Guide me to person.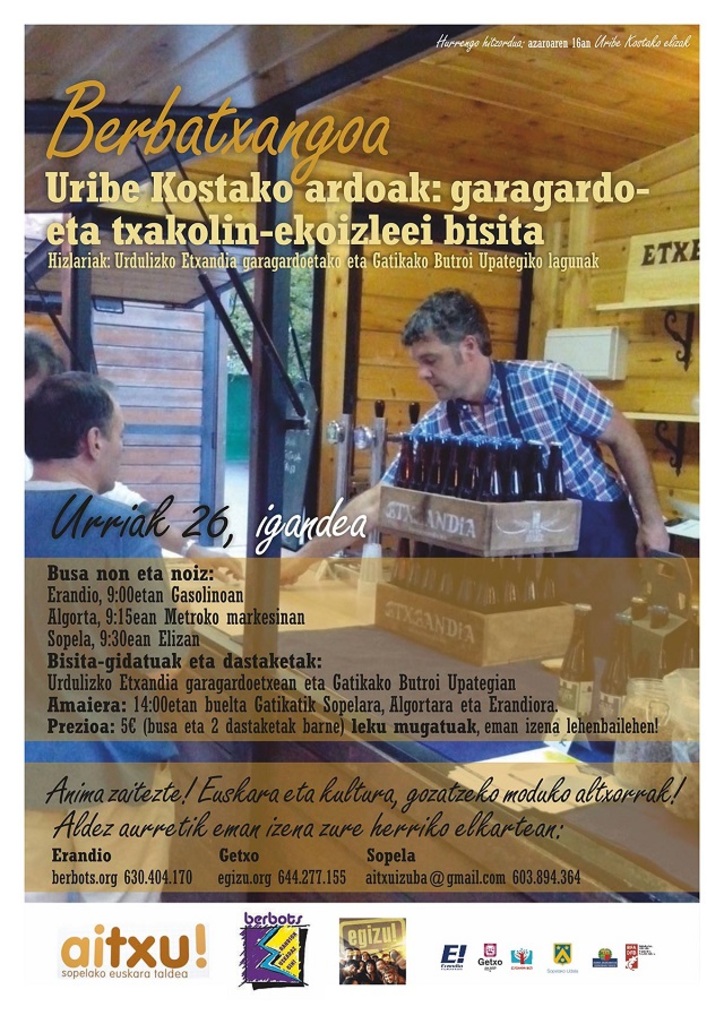
Guidance: left=381, top=283, right=643, bottom=545.
